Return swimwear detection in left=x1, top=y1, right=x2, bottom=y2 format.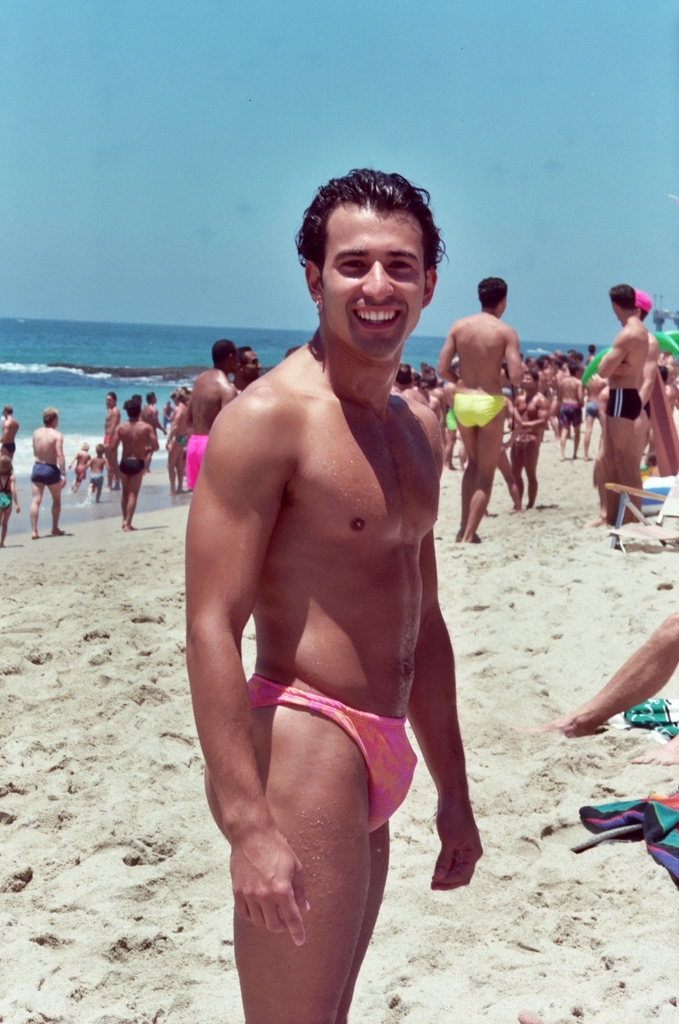
left=33, top=465, right=68, bottom=484.
